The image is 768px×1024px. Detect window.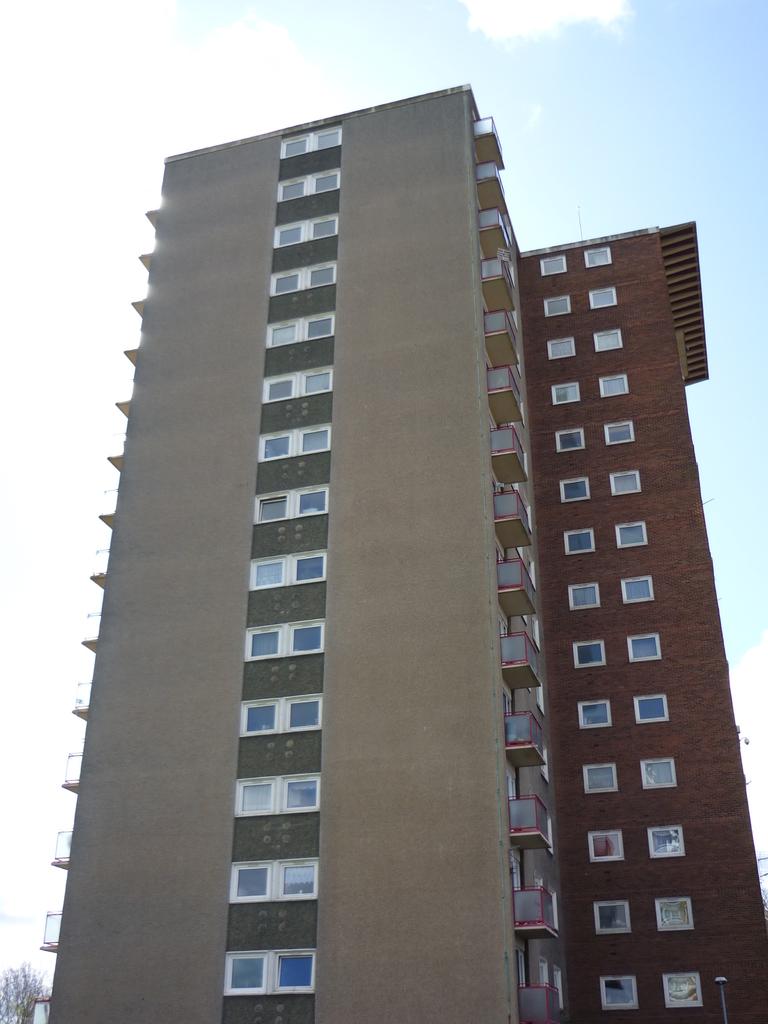
Detection: (570,687,615,731).
